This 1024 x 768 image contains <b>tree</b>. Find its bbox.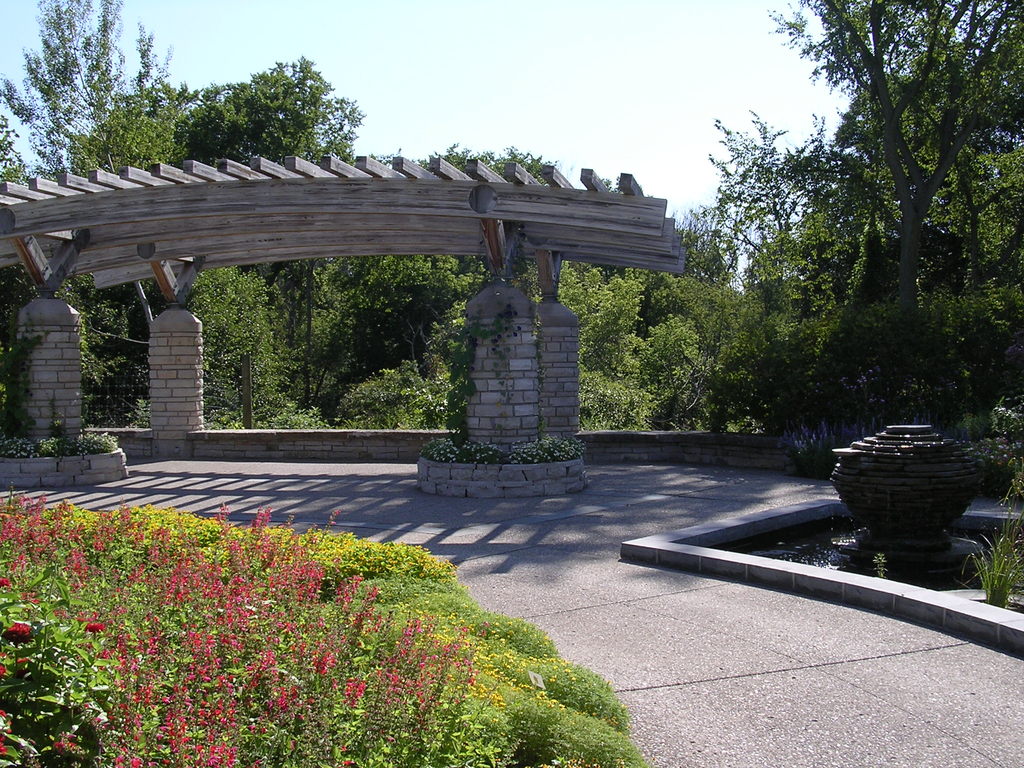
pyautogui.locateOnScreen(66, 50, 371, 182).
